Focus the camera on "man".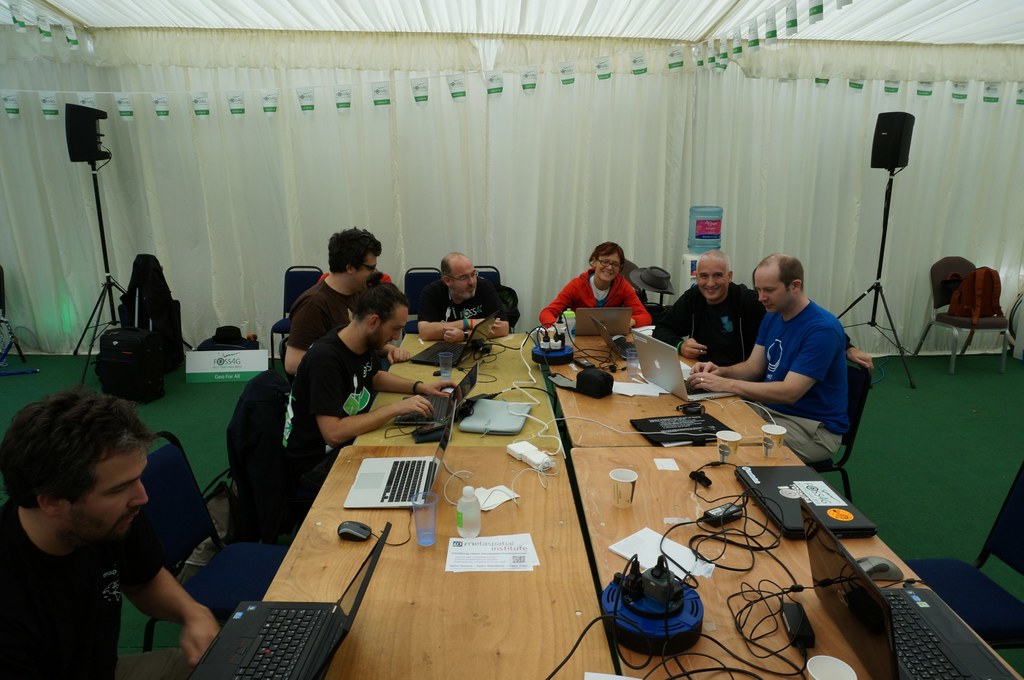
Focus region: box(646, 245, 872, 370).
